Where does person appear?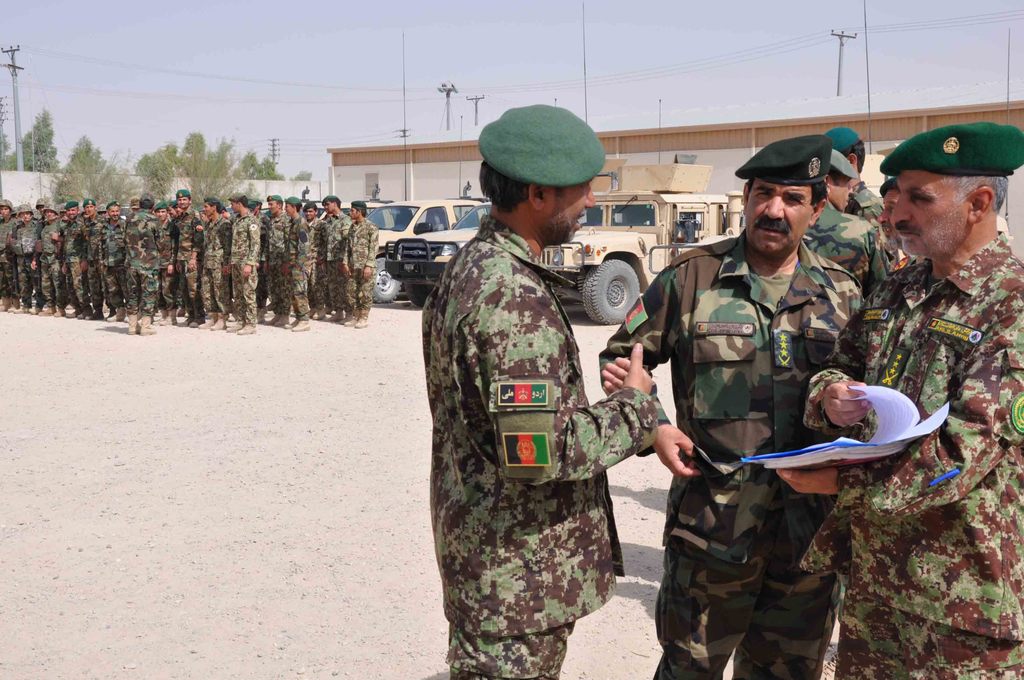
Appears at rect(604, 135, 878, 679).
